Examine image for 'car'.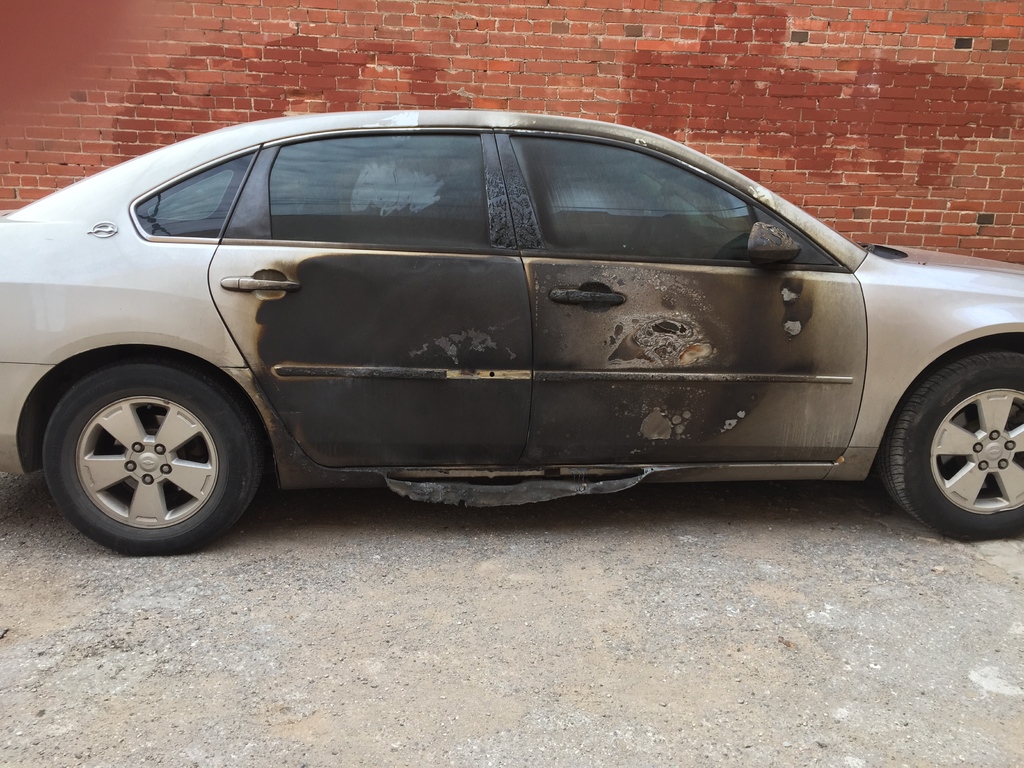
Examination result: x1=6 y1=120 x2=989 y2=553.
